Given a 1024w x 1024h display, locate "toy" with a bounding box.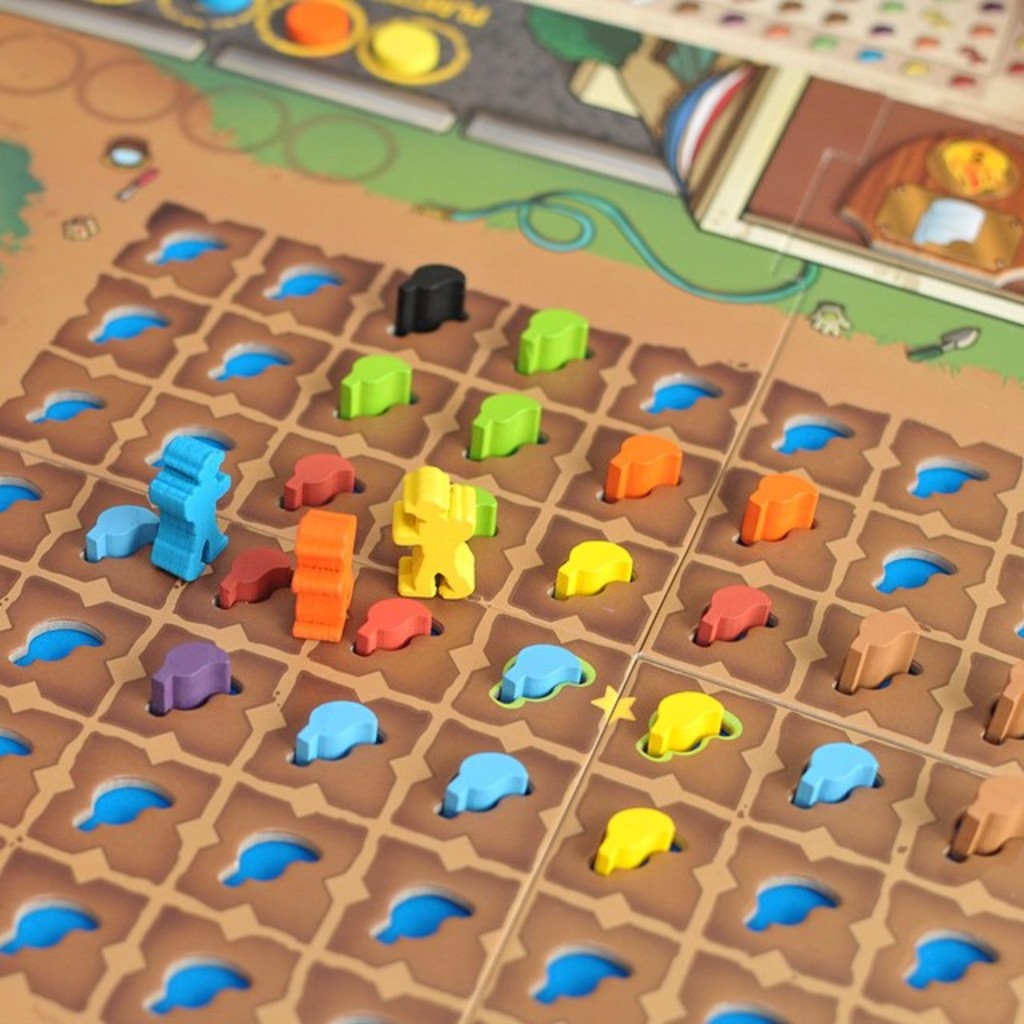
Located: 298,701,384,760.
